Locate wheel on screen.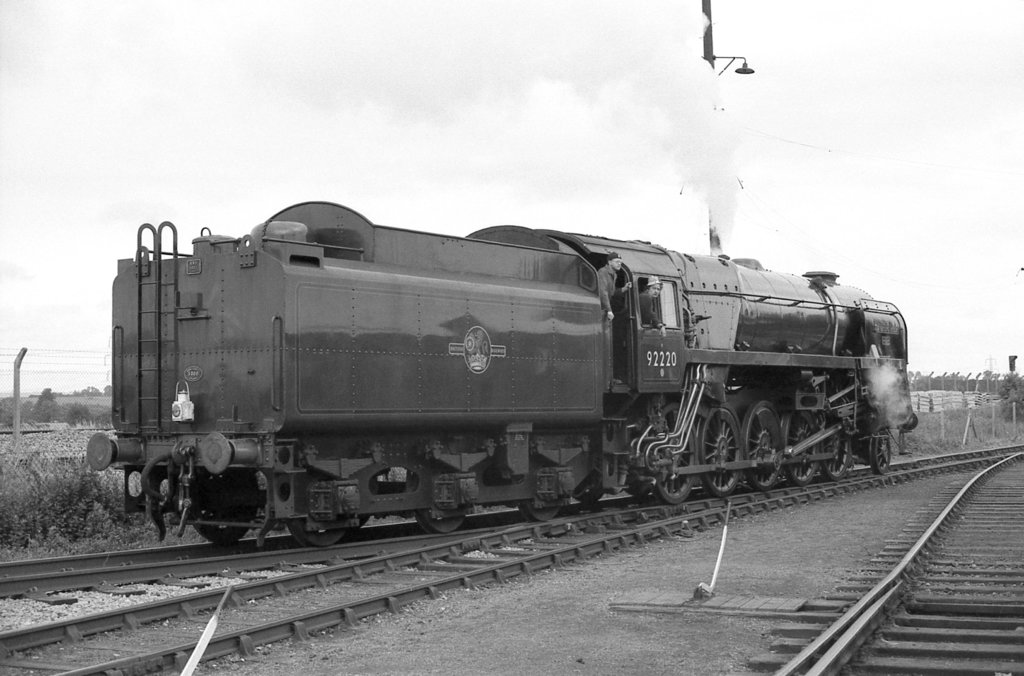
On screen at 285/466/344/545.
